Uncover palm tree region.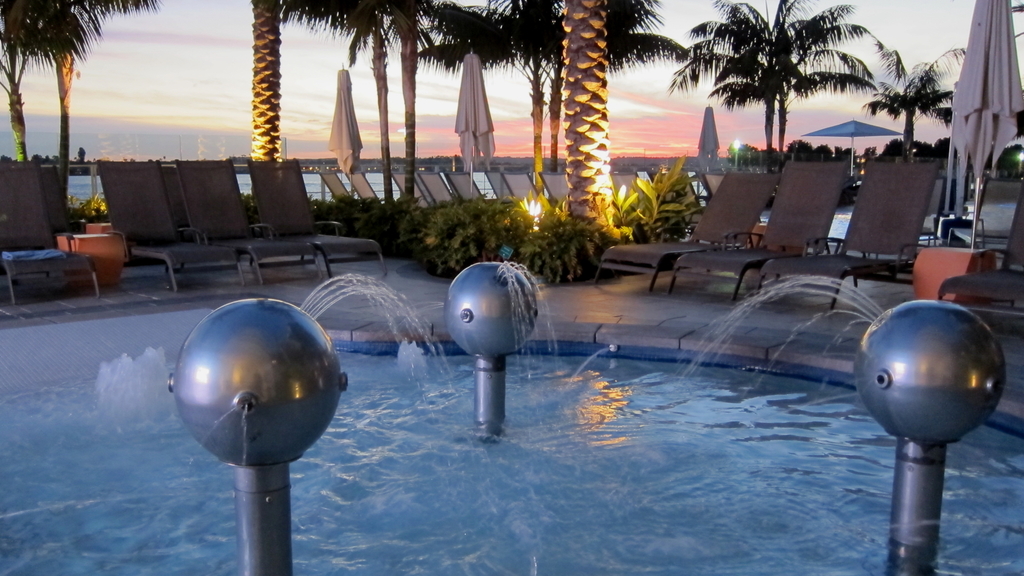
Uncovered: (left=545, top=0, right=623, bottom=230).
